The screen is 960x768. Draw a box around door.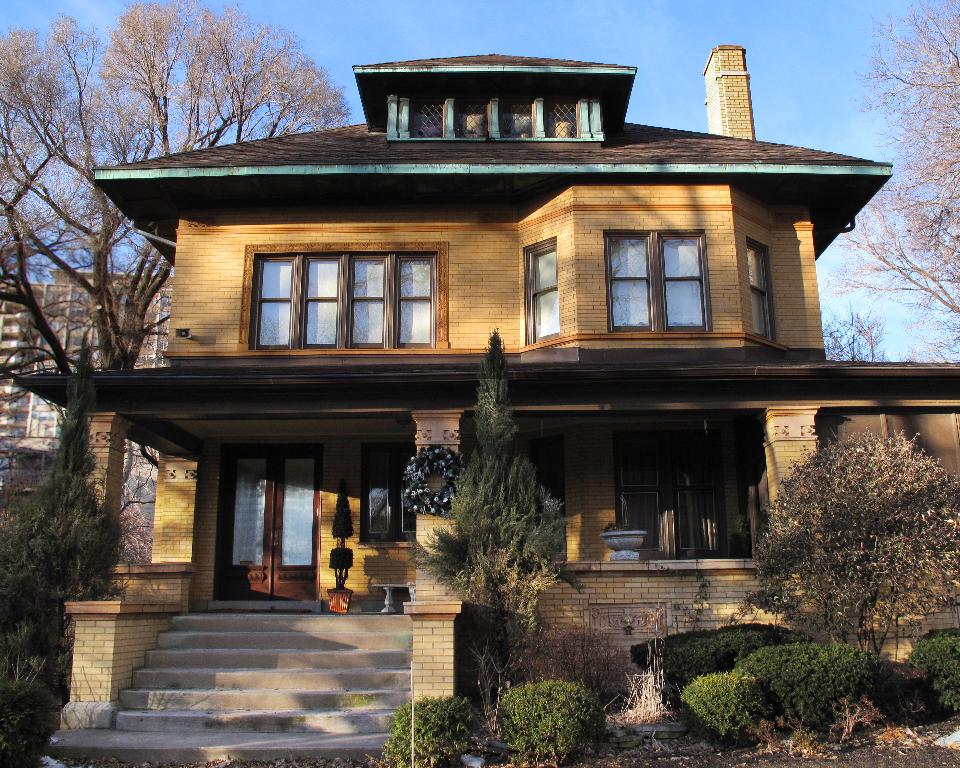
<box>275,446,321,601</box>.
